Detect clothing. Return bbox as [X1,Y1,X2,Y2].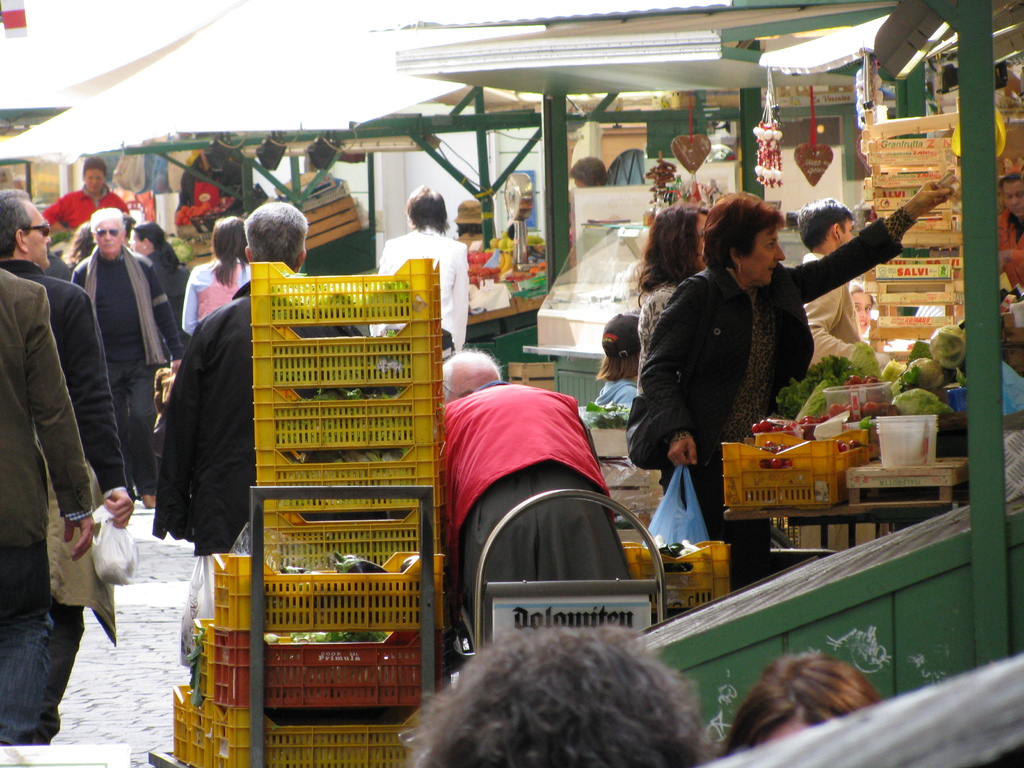
[159,287,352,543].
